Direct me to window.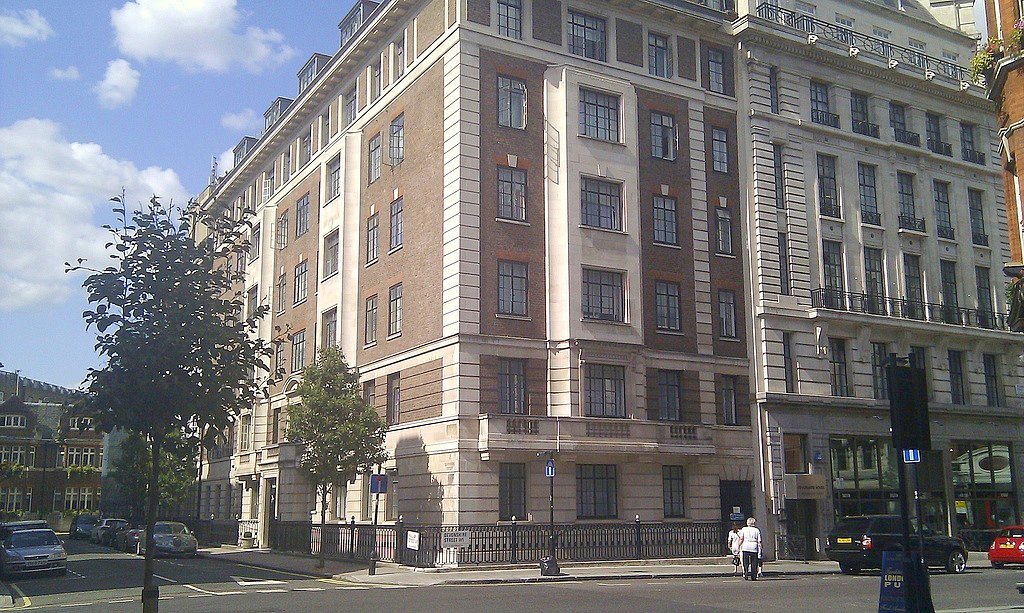
Direction: locate(291, 188, 310, 233).
